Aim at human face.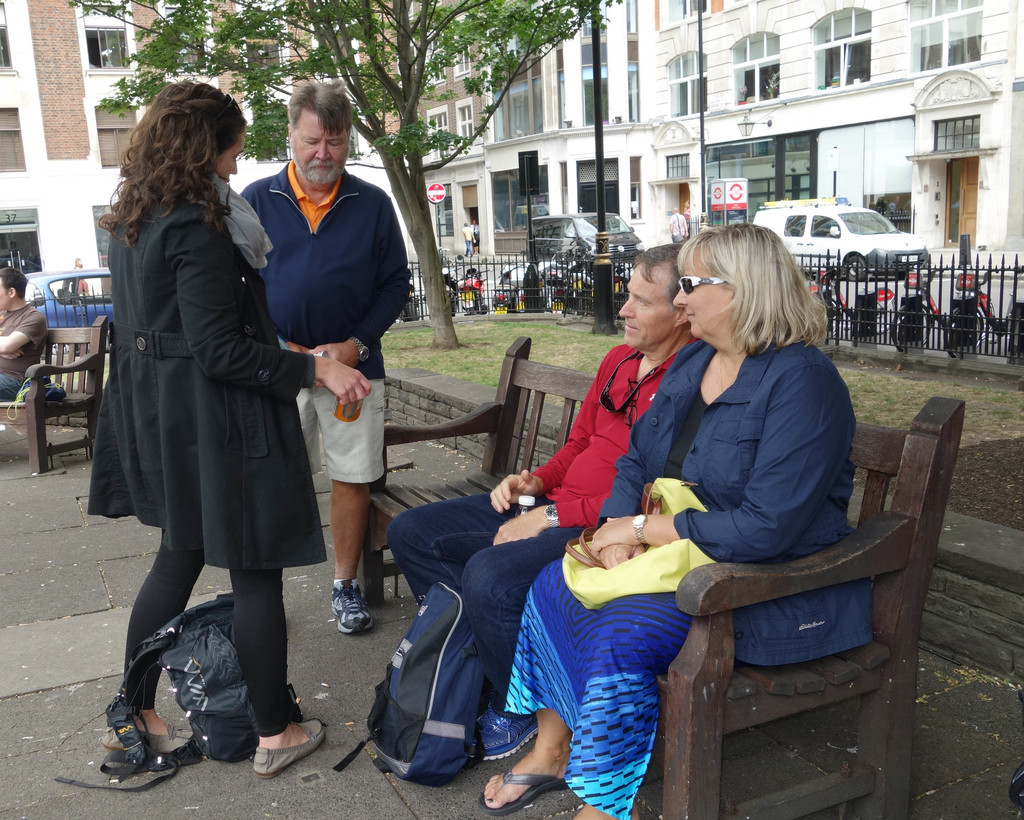
Aimed at bbox=[216, 131, 244, 180].
